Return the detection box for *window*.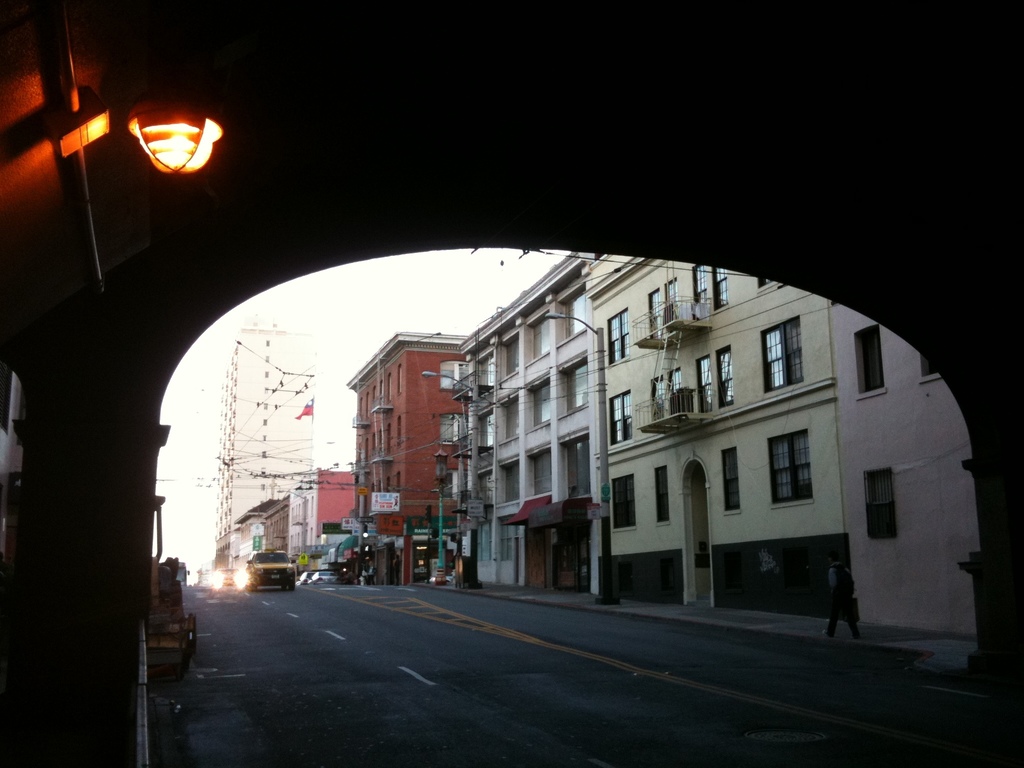
398, 415, 401, 451.
